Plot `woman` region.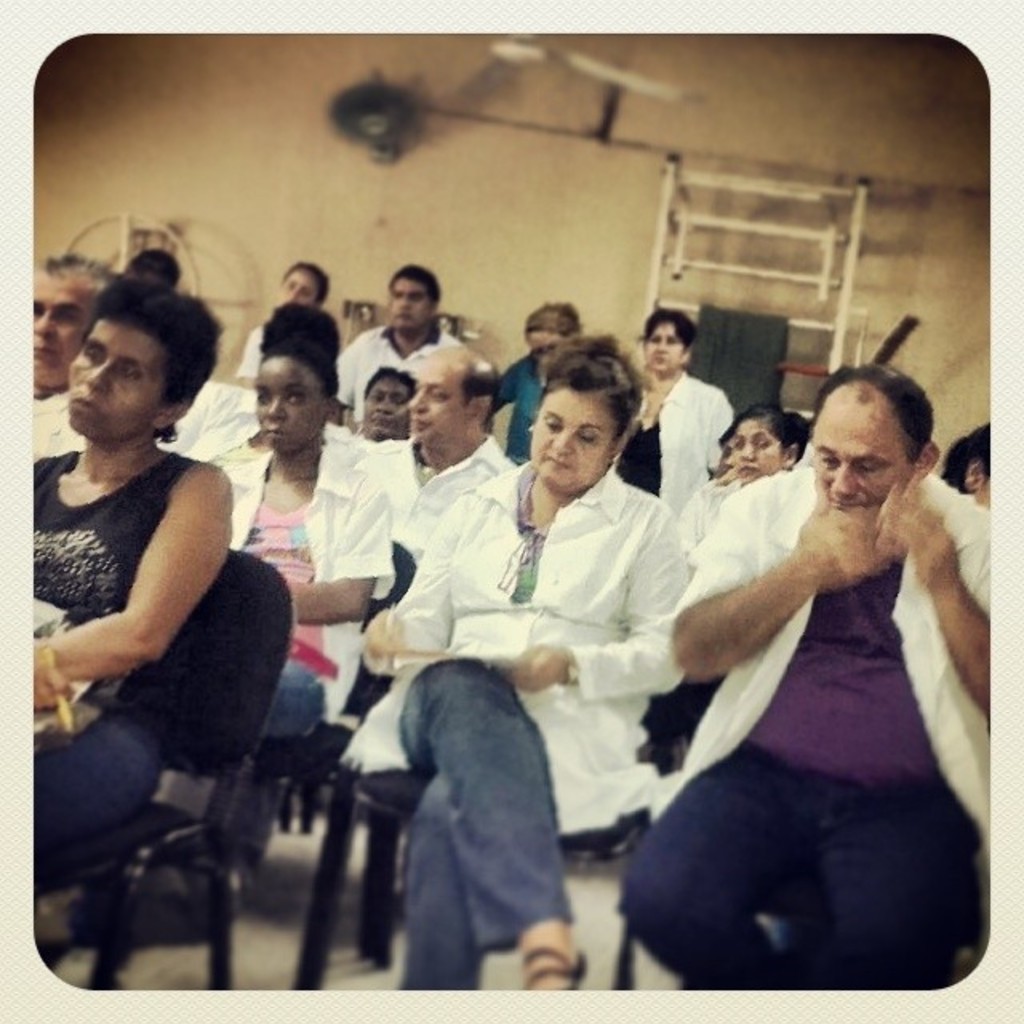
Plotted at locate(610, 304, 726, 522).
